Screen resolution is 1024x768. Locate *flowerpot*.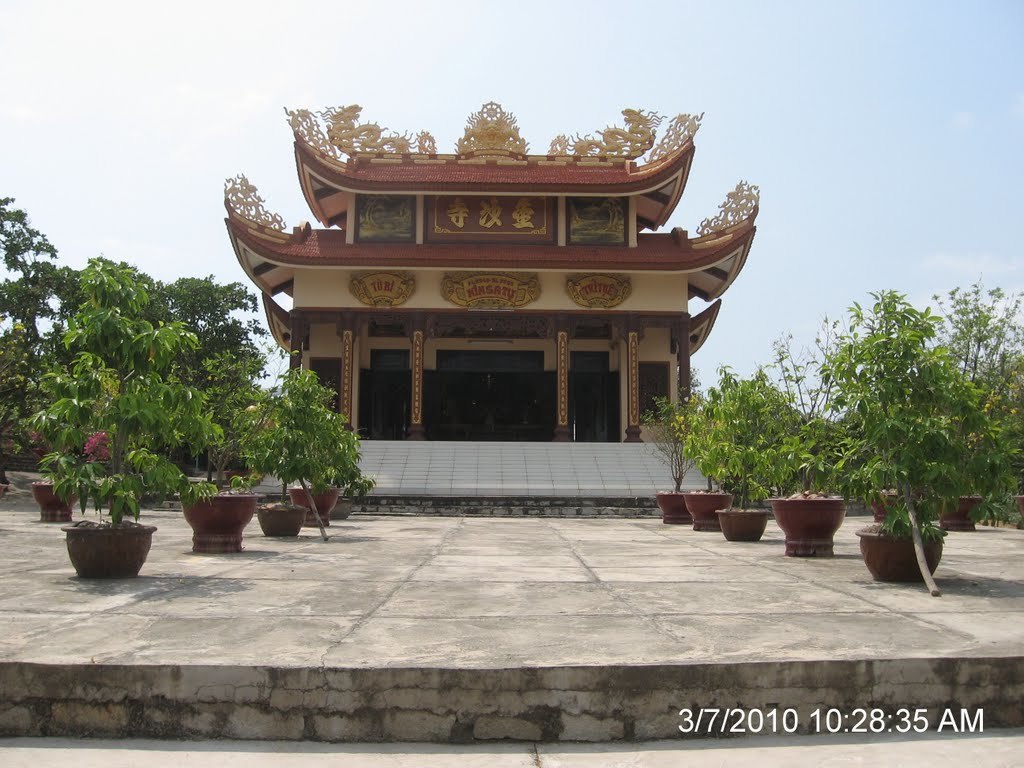
l=283, t=486, r=347, b=529.
